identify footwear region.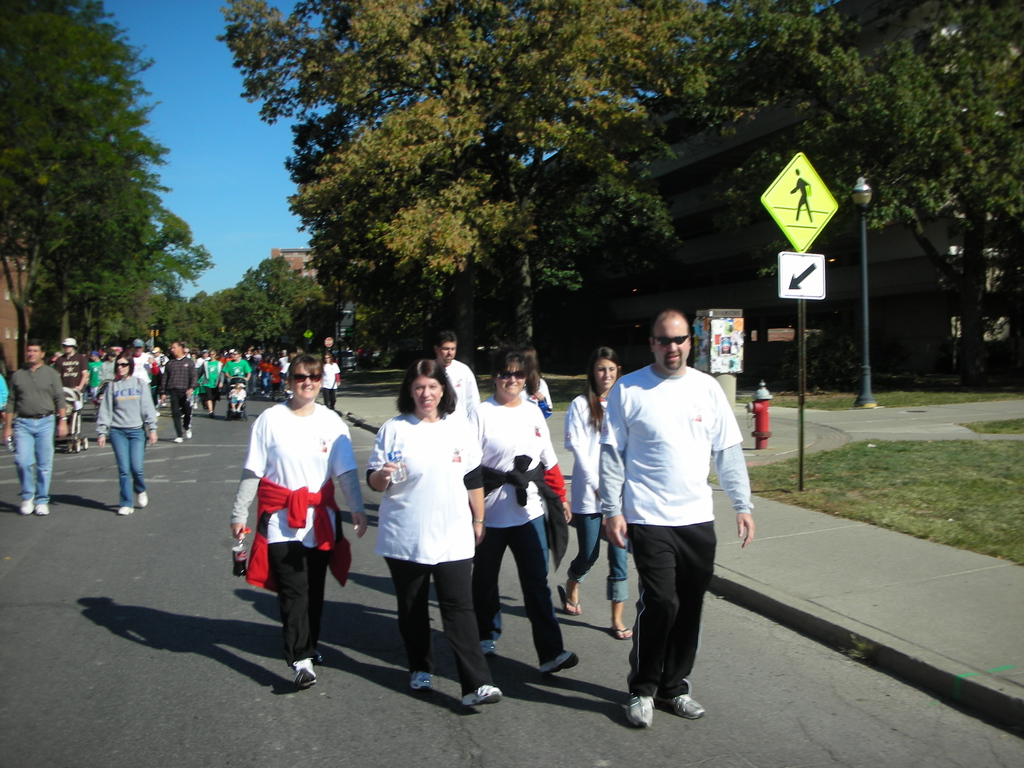
Region: {"left": 626, "top": 691, "right": 655, "bottom": 730}.
